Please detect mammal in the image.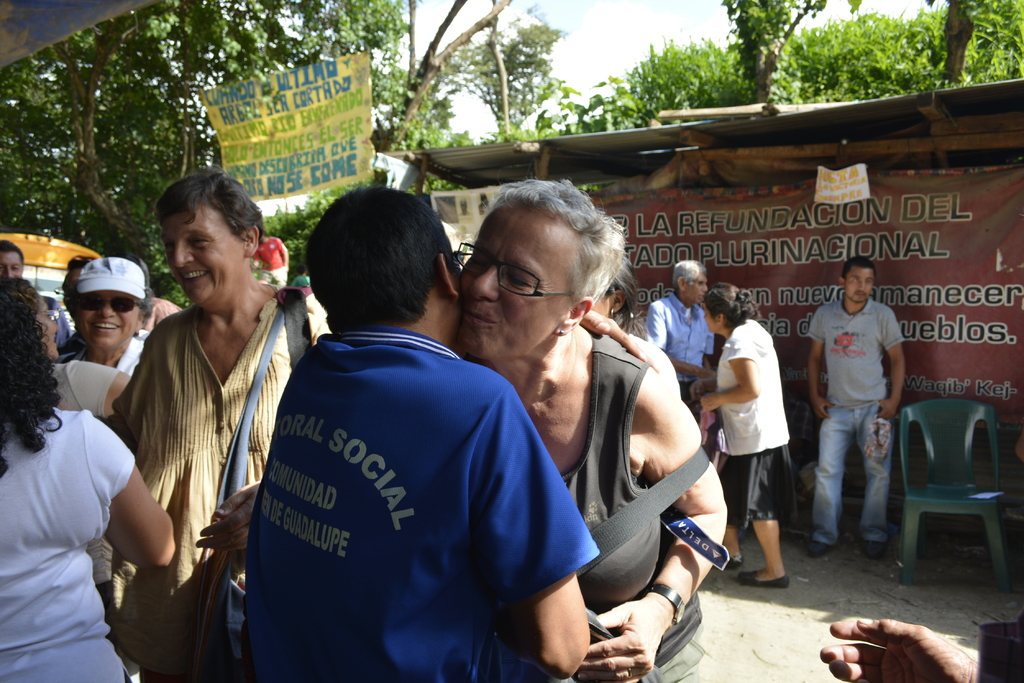
[x1=0, y1=237, x2=68, y2=352].
